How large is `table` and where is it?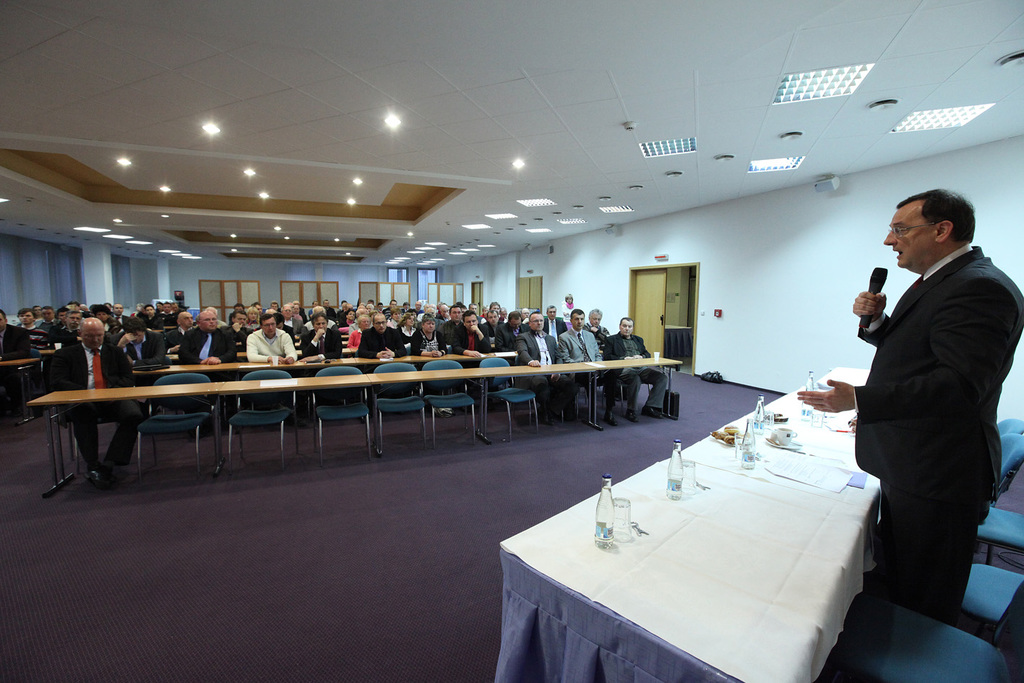
Bounding box: 30, 360, 676, 493.
